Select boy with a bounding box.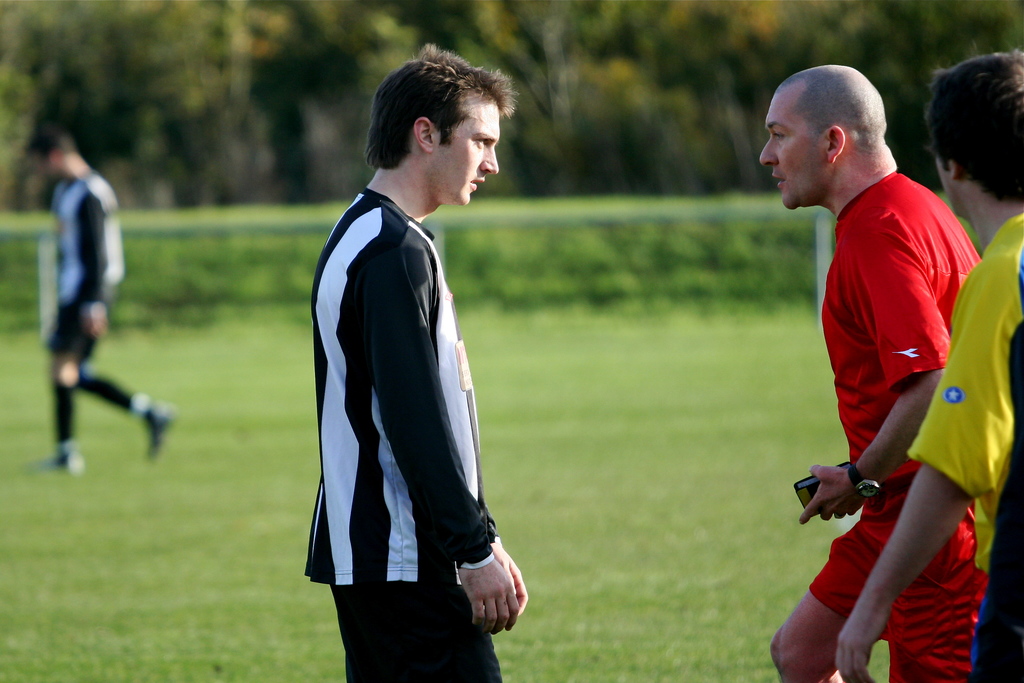
(left=303, top=43, right=526, bottom=681).
